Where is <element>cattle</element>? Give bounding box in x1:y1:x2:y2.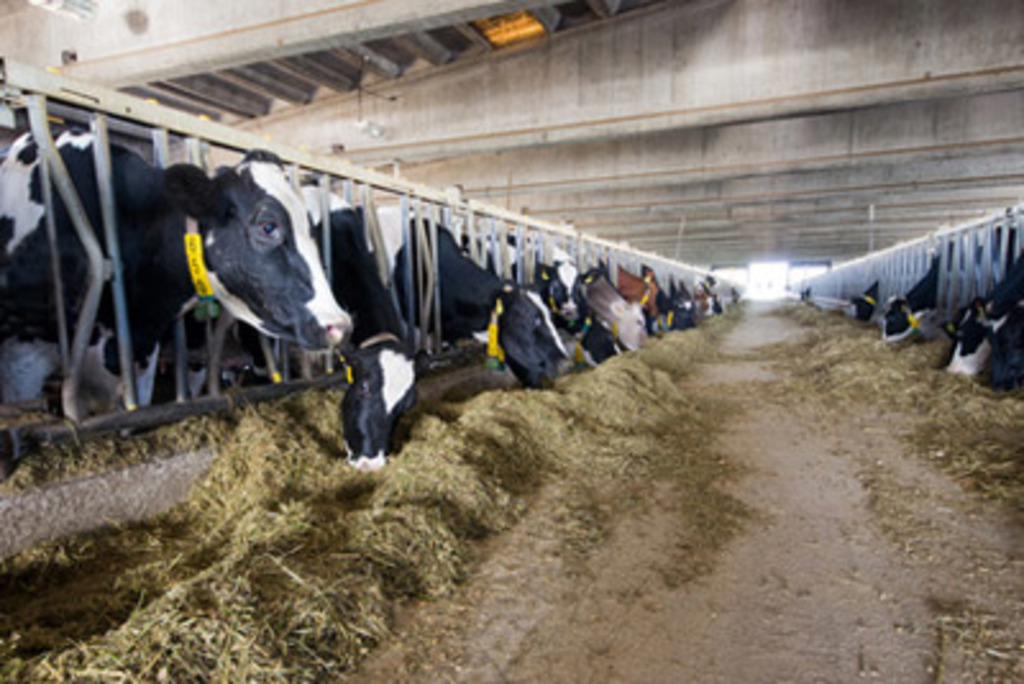
617:264:663:333.
